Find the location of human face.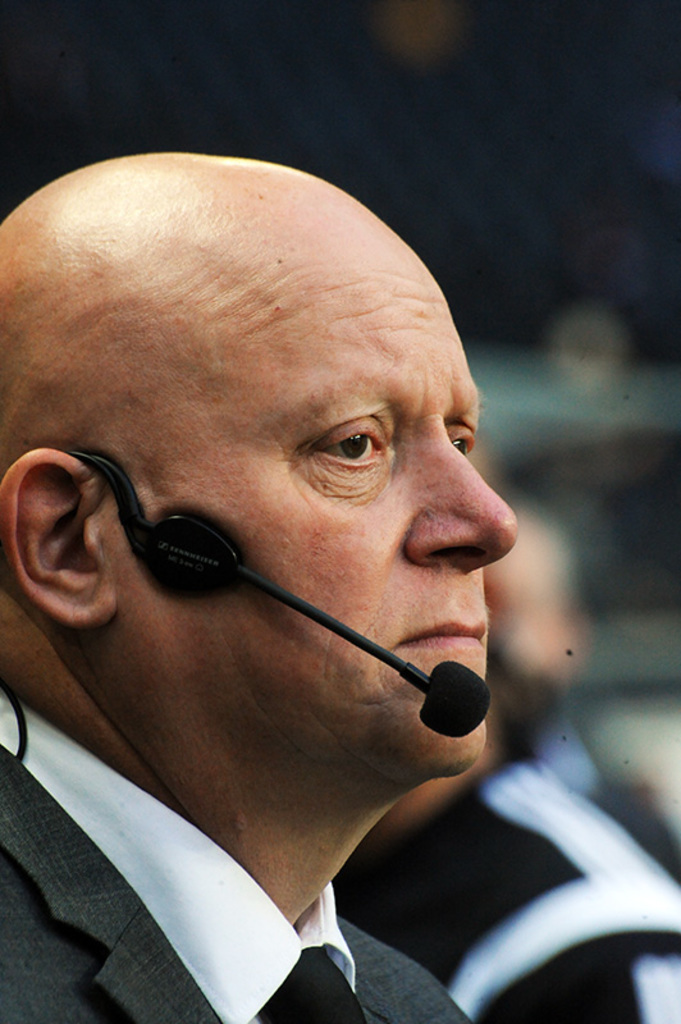
Location: l=100, t=230, r=516, b=778.
